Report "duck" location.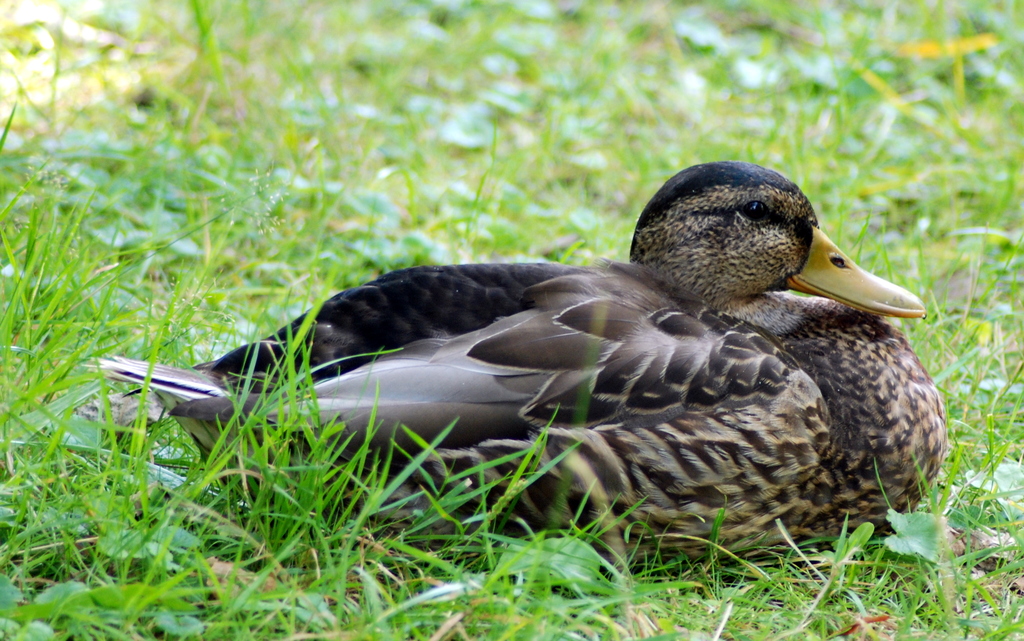
Report: <region>73, 139, 977, 574</region>.
